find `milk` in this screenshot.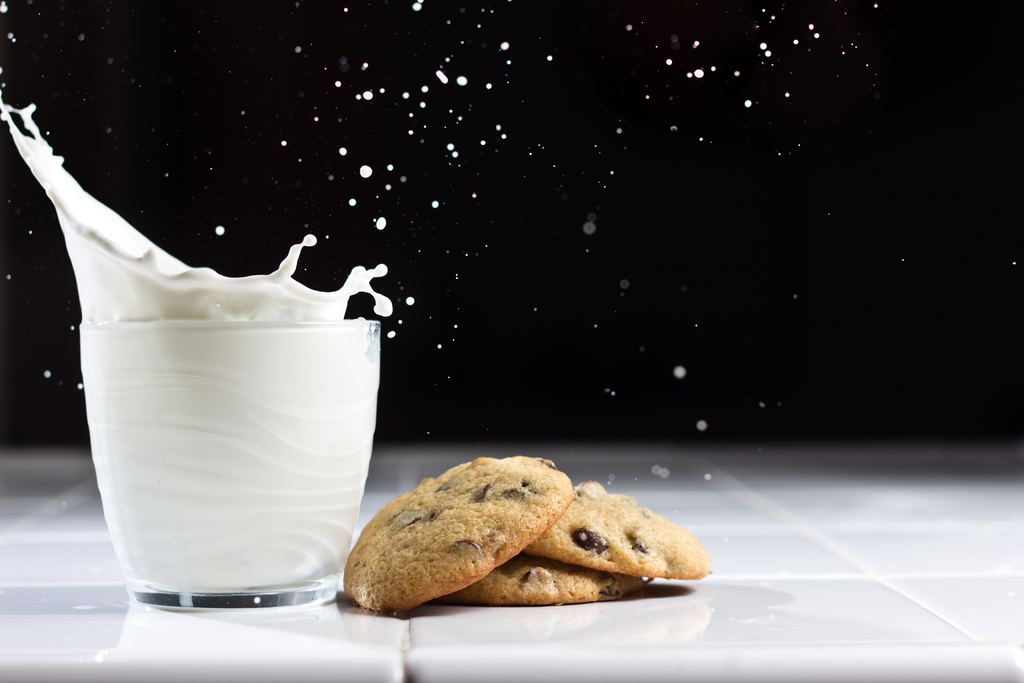
The bounding box for `milk` is detection(0, 98, 394, 592).
